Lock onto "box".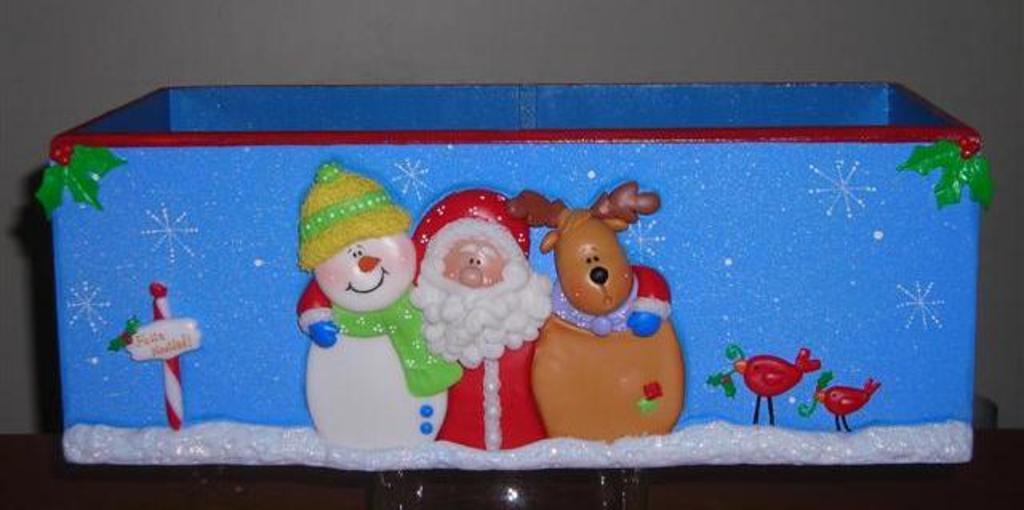
Locked: (left=54, top=80, right=982, bottom=459).
